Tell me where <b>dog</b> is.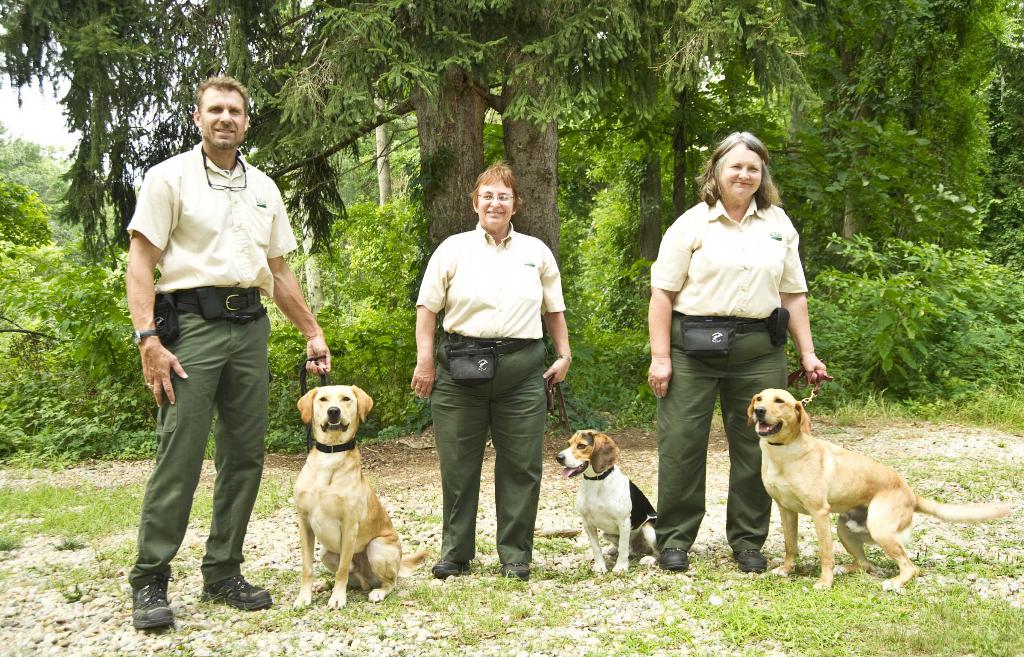
<b>dog</b> is at 284, 384, 423, 610.
